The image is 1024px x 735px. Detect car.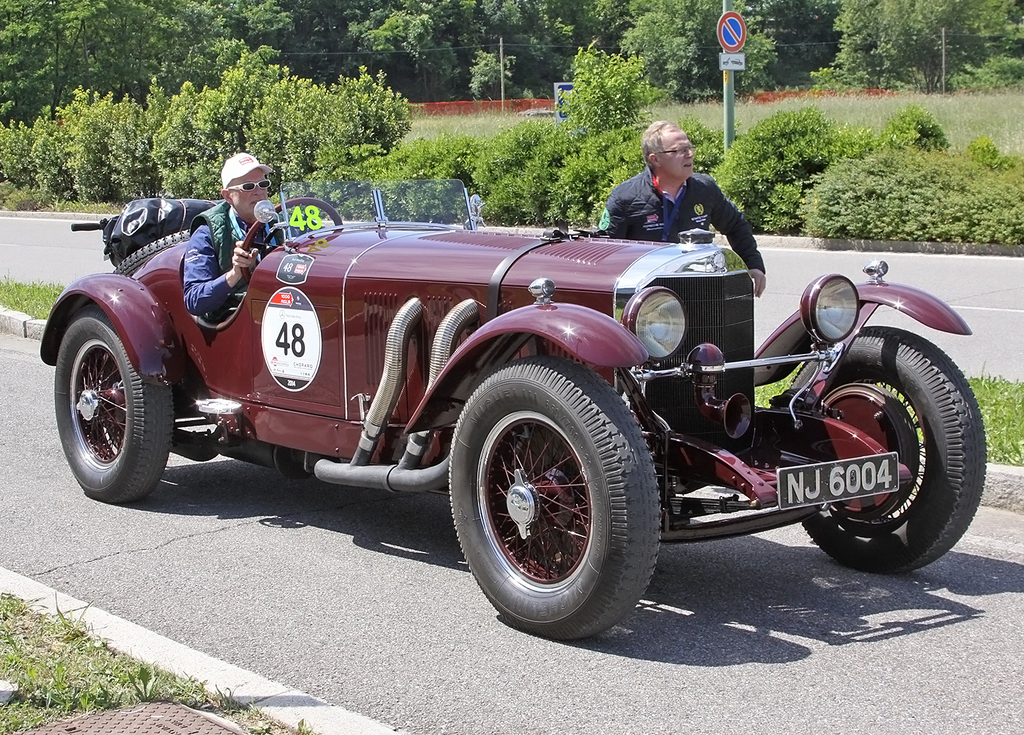
Detection: pyautogui.locateOnScreen(34, 165, 984, 642).
